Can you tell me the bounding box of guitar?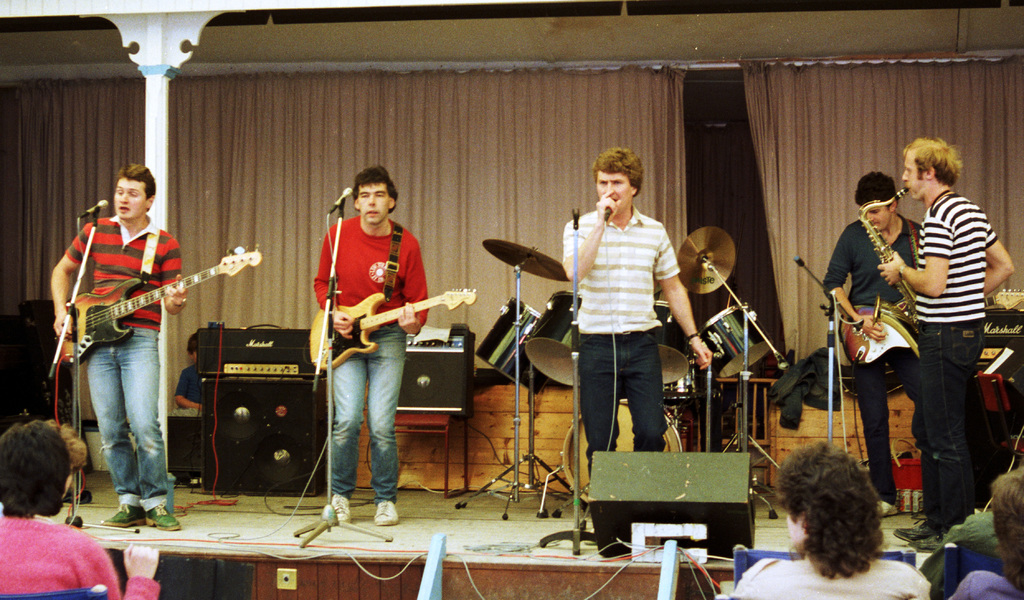
crop(308, 287, 474, 369).
